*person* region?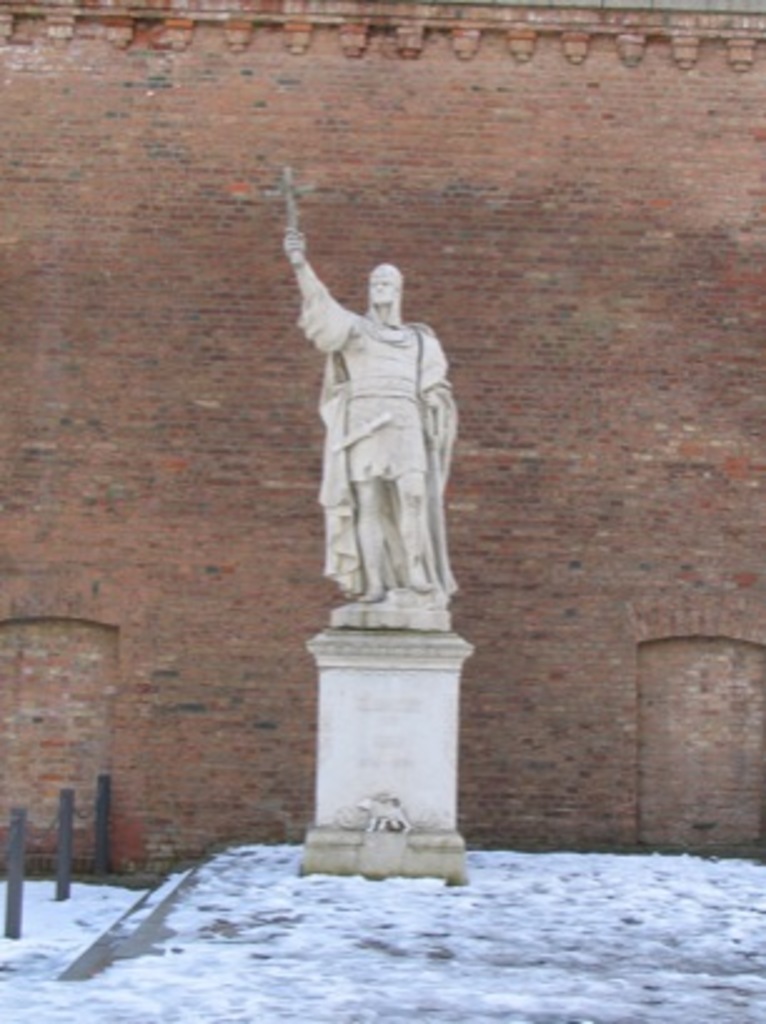
{"left": 285, "top": 190, "right": 476, "bottom": 663}
